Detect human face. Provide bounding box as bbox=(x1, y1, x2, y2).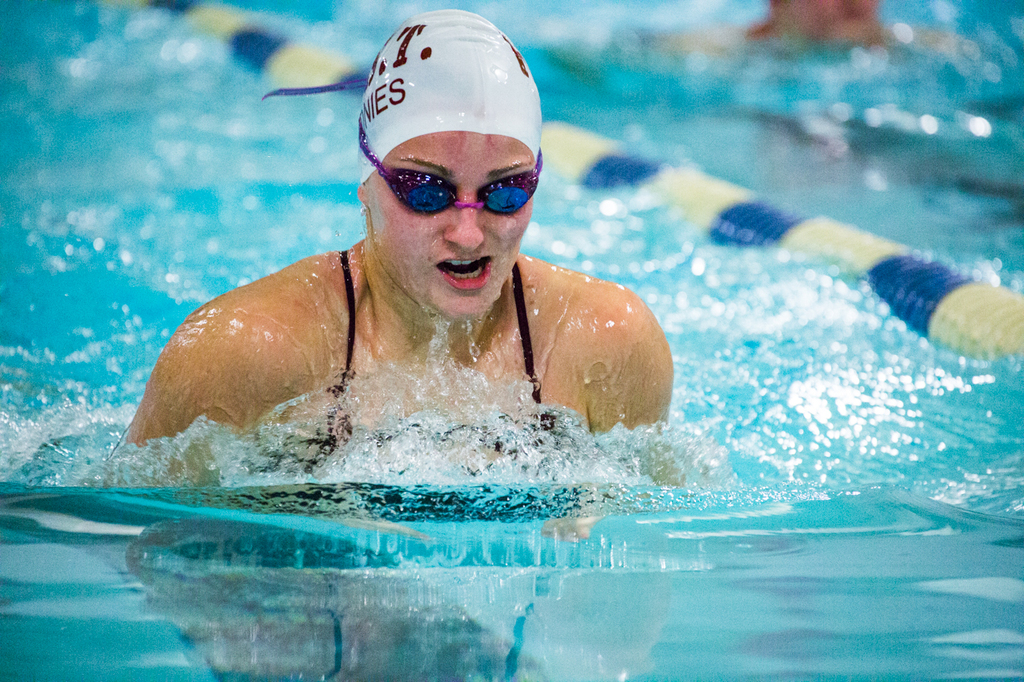
bbox=(356, 125, 549, 326).
